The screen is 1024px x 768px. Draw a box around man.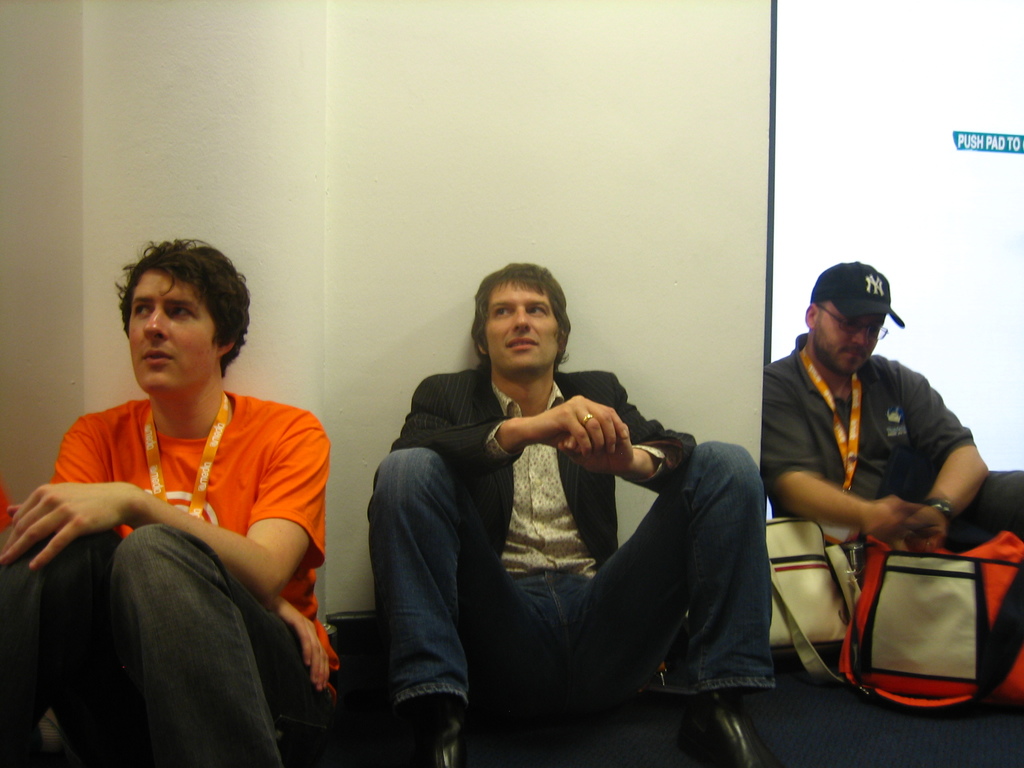
detection(0, 238, 340, 767).
